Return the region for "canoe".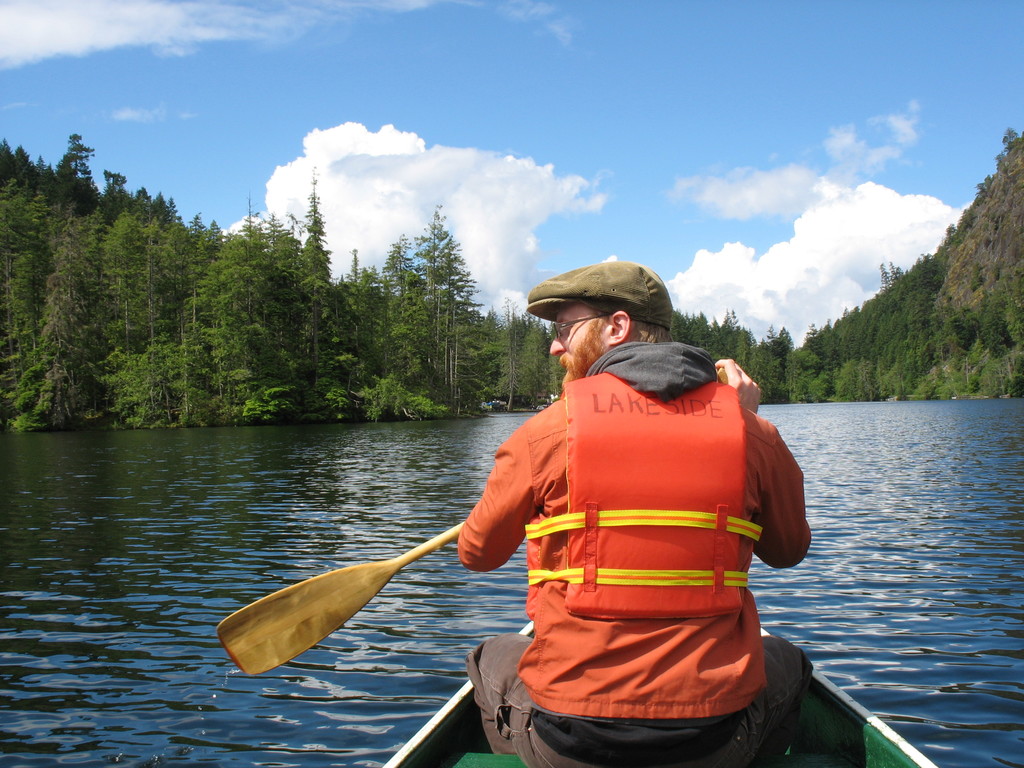
box=[371, 616, 934, 767].
